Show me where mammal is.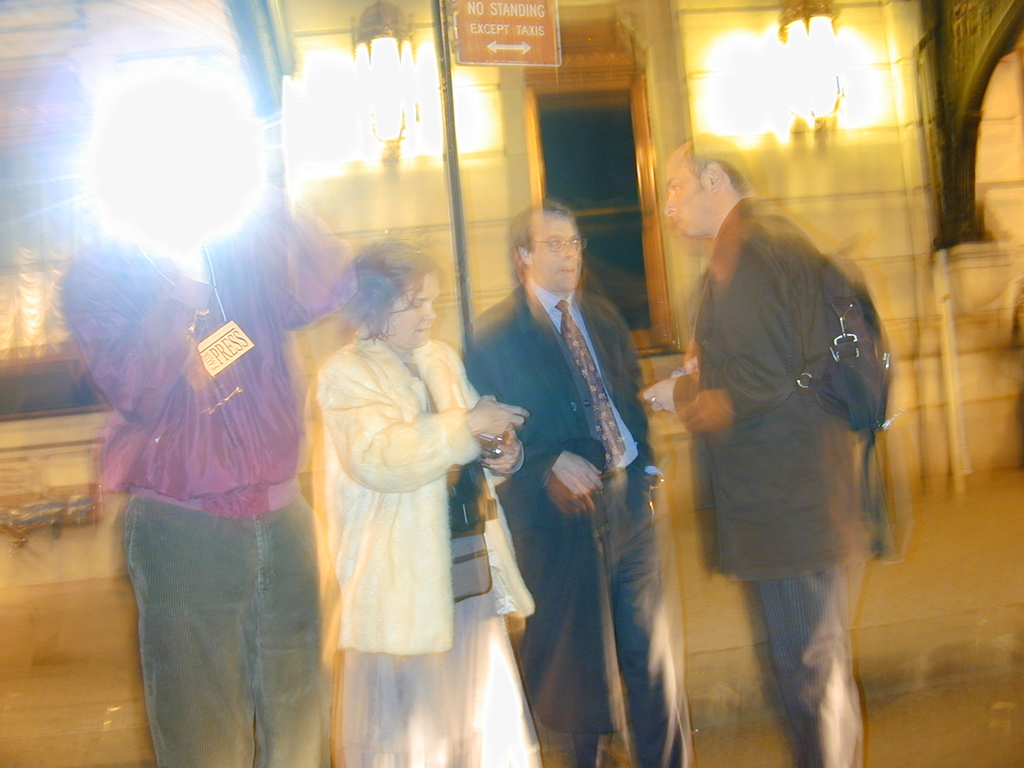
mammal is at [x1=56, y1=154, x2=362, y2=767].
